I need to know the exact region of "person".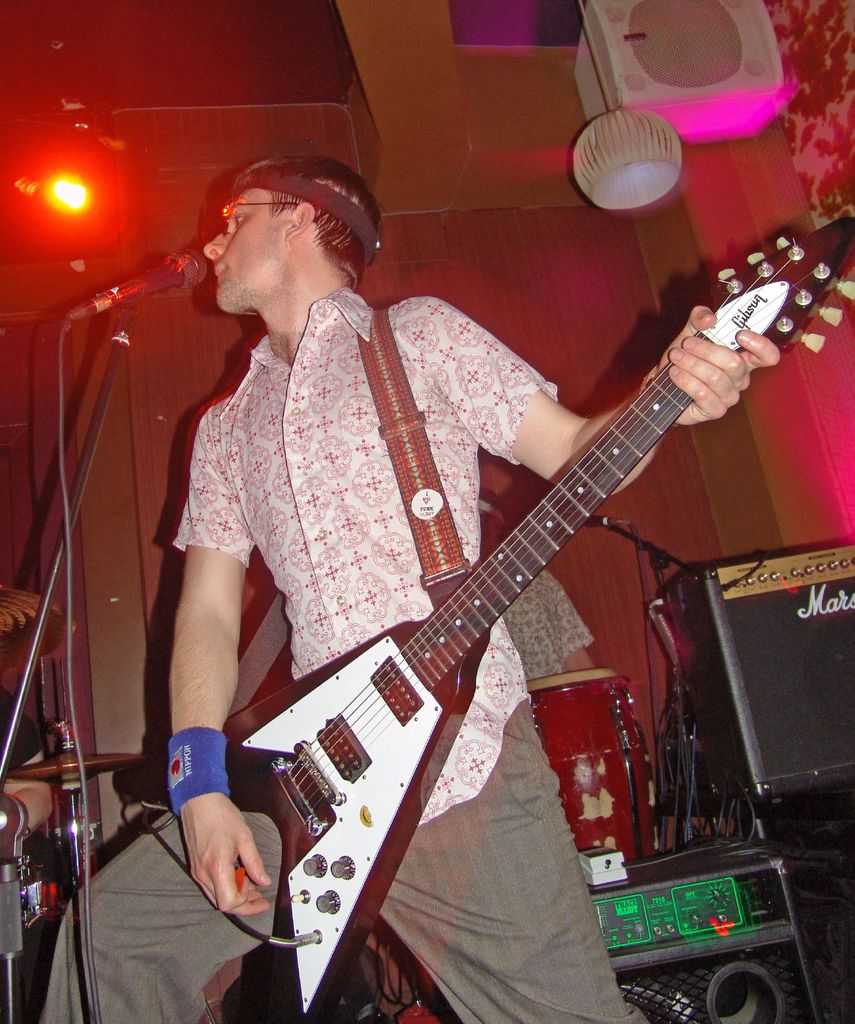
Region: pyautogui.locateOnScreen(42, 145, 774, 1023).
